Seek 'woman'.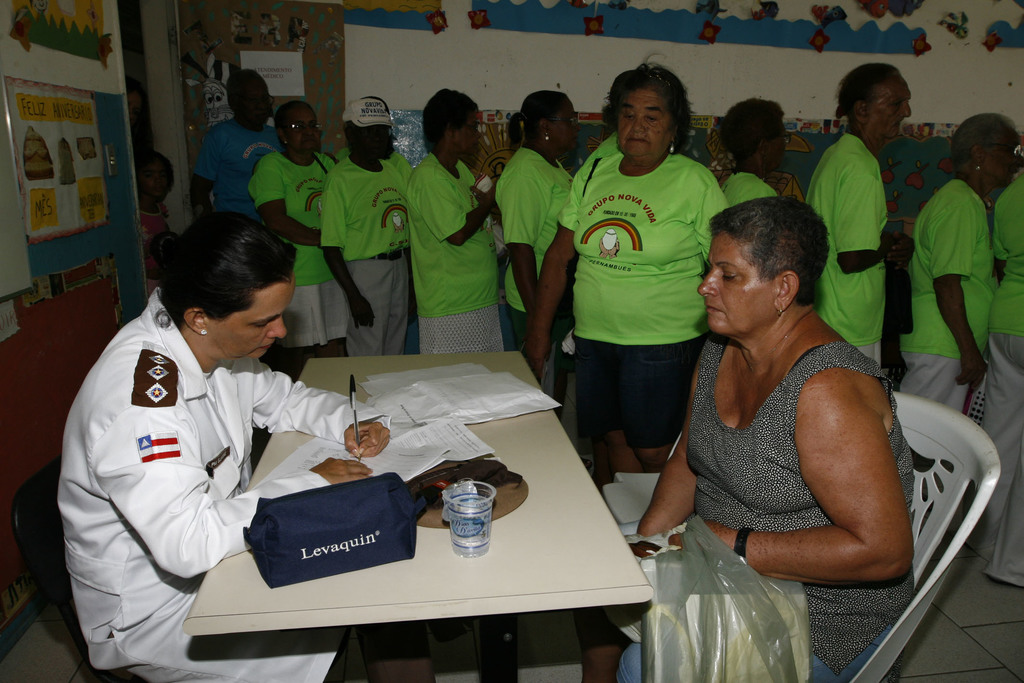
668/179/929/635.
